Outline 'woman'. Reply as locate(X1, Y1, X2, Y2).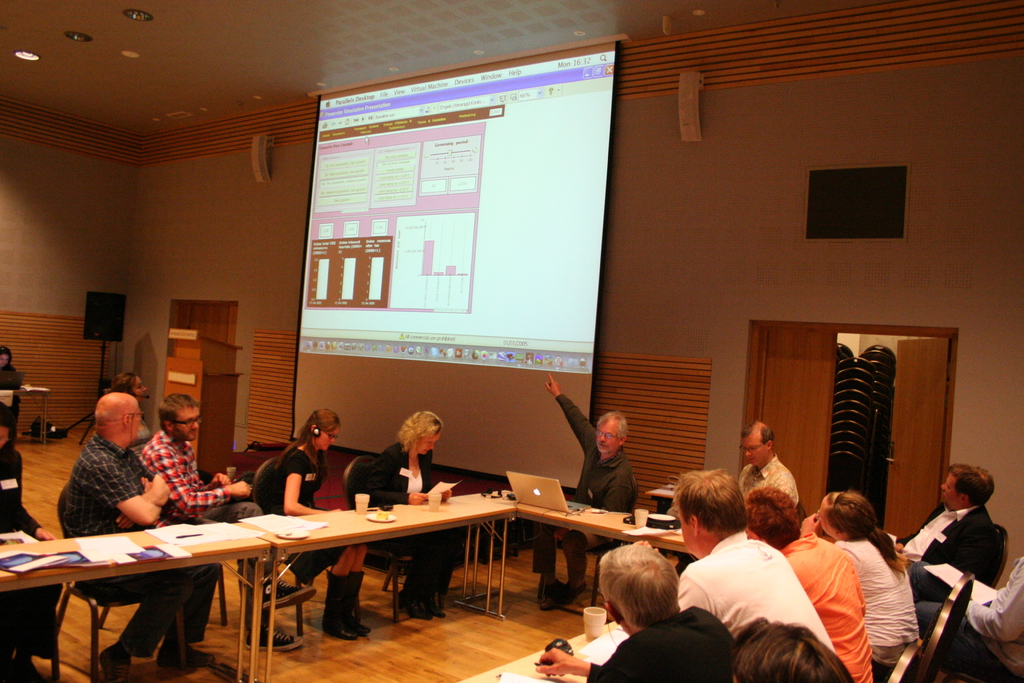
locate(253, 406, 376, 642).
